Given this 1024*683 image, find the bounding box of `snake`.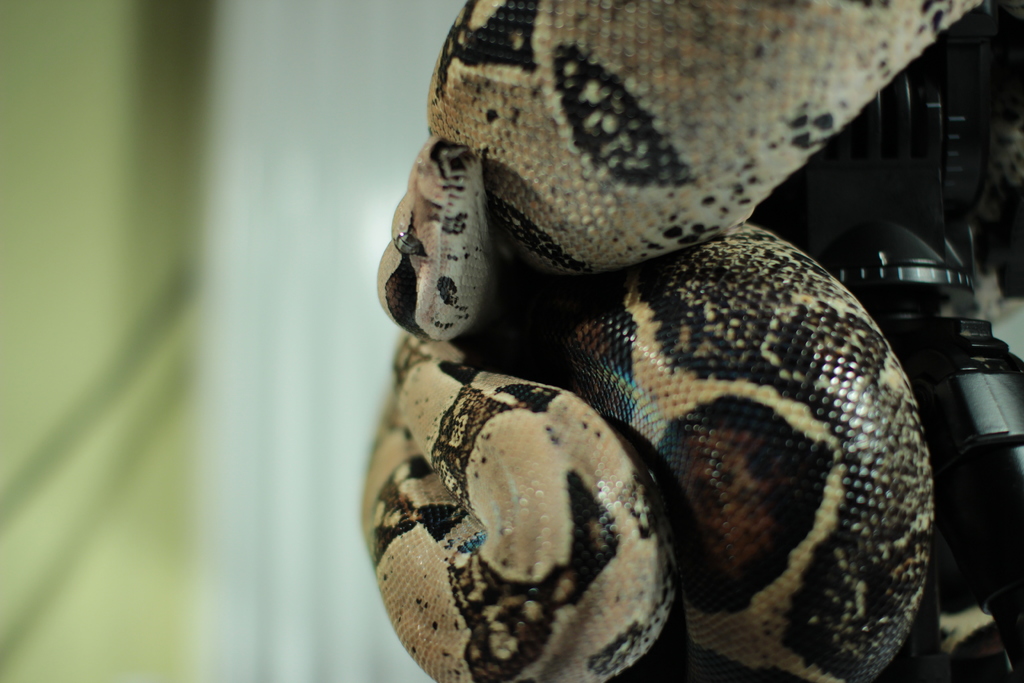
[356, 0, 1023, 682].
